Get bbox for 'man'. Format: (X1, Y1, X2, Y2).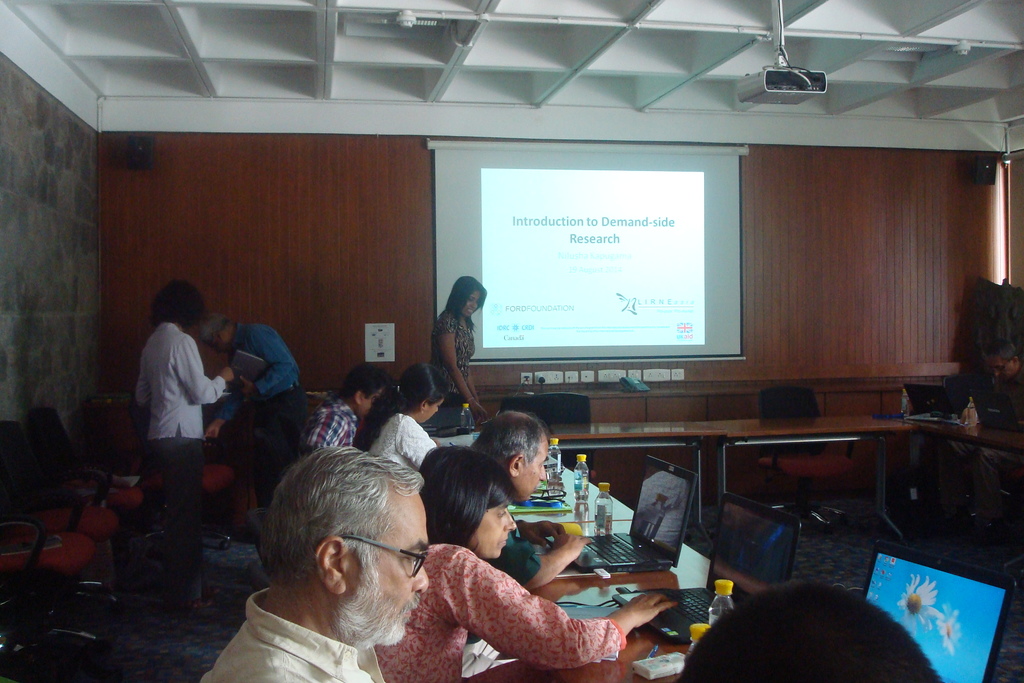
(204, 309, 305, 526).
